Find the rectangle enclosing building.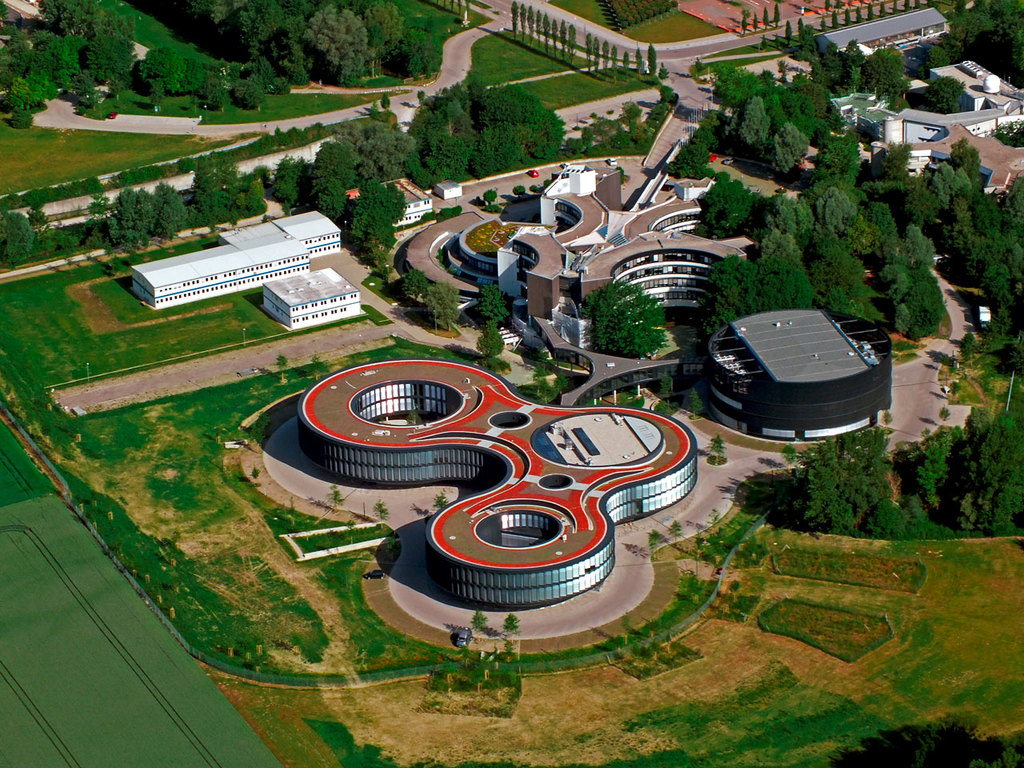
pyautogui.locateOnScreen(299, 354, 698, 602).
